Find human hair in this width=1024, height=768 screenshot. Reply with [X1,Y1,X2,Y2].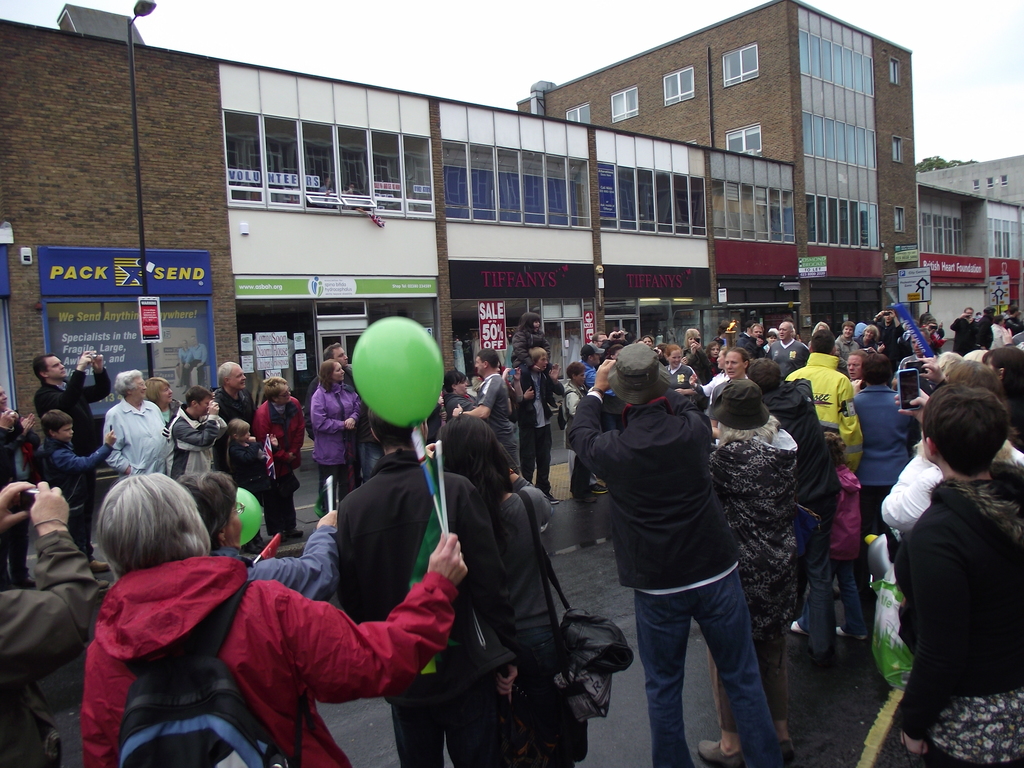
[810,330,836,353].
